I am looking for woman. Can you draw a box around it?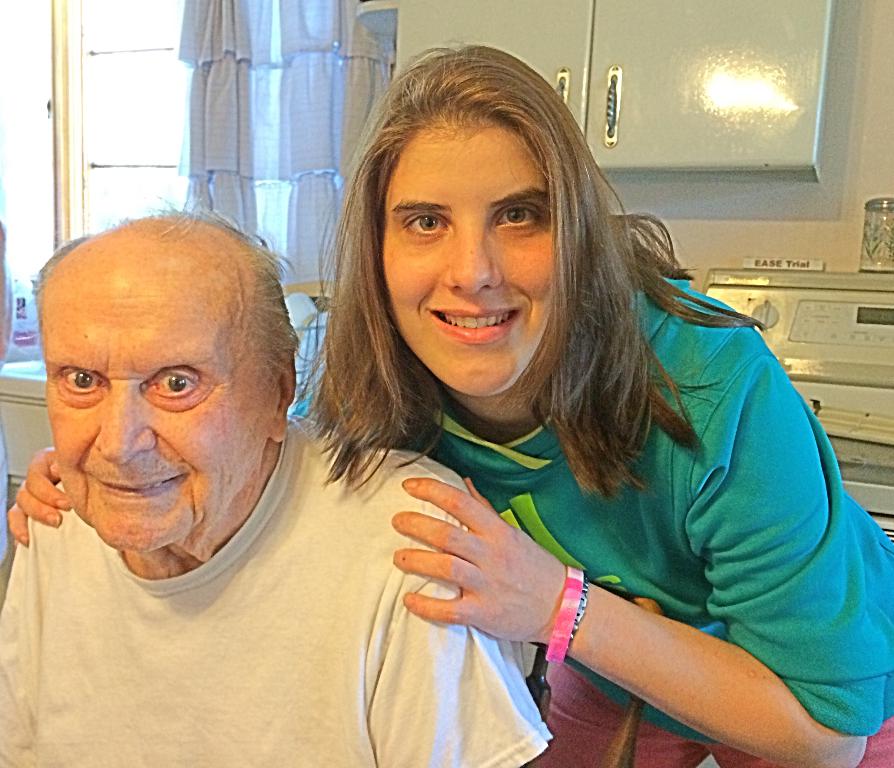
Sure, the bounding box is 62, 109, 888, 762.
